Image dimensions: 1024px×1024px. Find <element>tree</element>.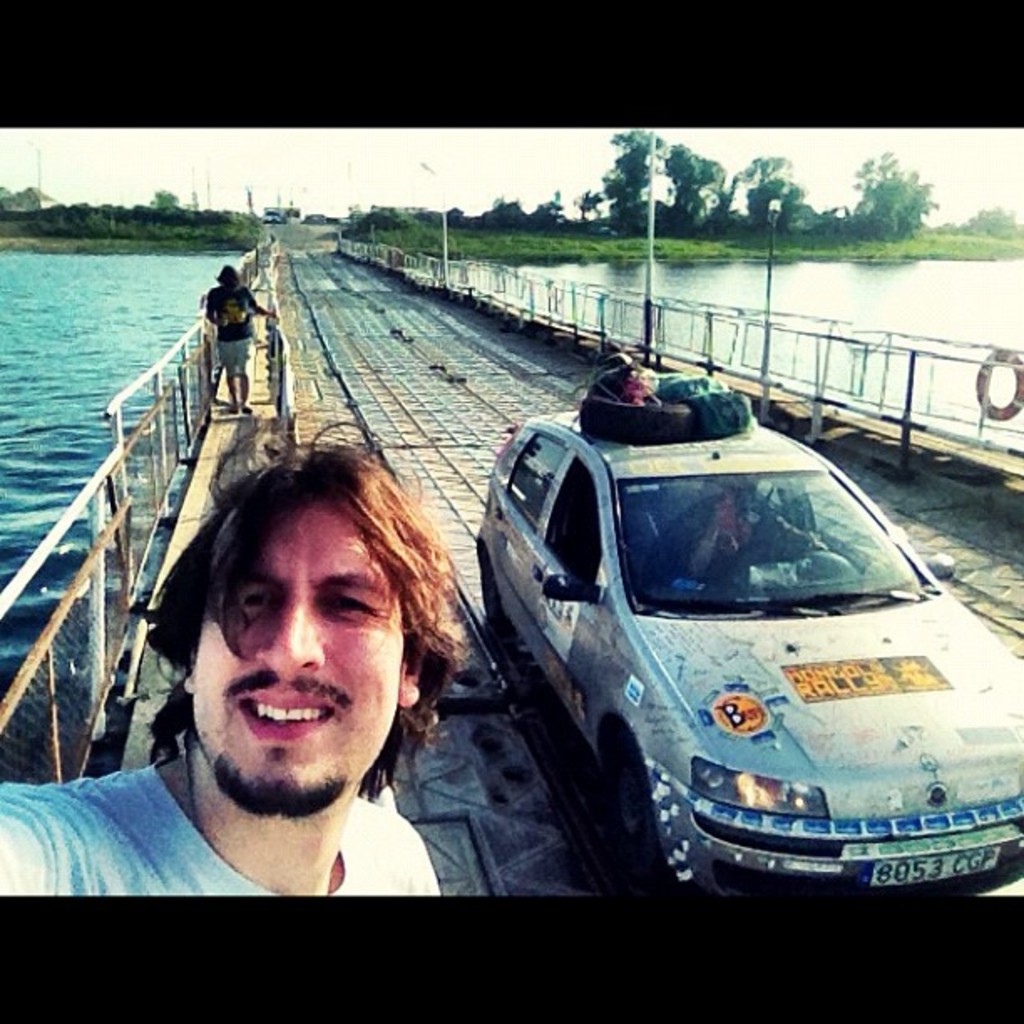
locate(848, 146, 930, 243).
